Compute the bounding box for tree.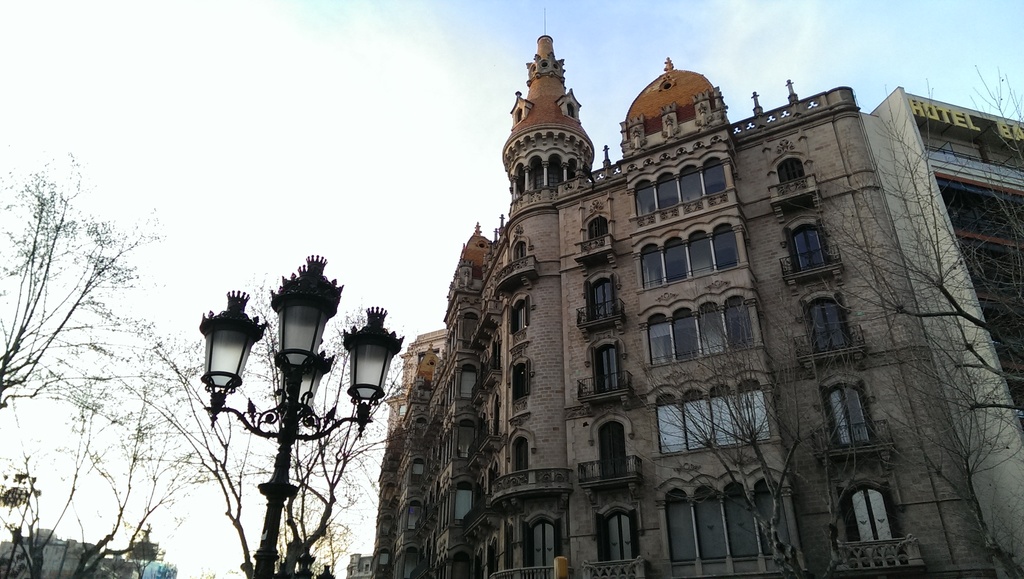
box(105, 284, 435, 563).
